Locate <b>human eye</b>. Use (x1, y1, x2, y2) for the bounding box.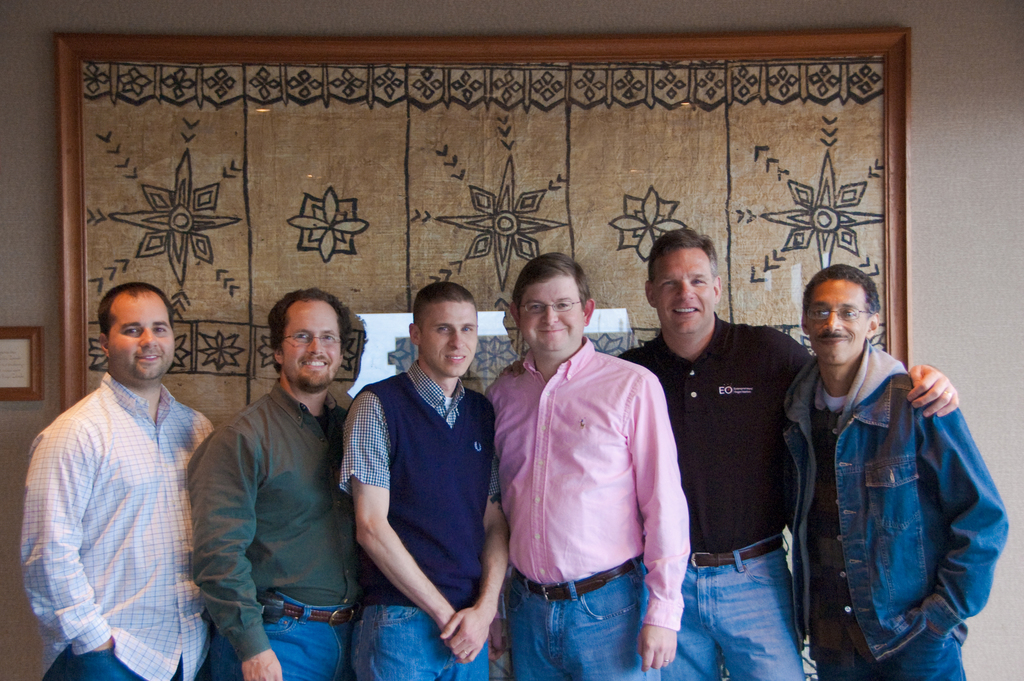
(808, 306, 824, 320).
